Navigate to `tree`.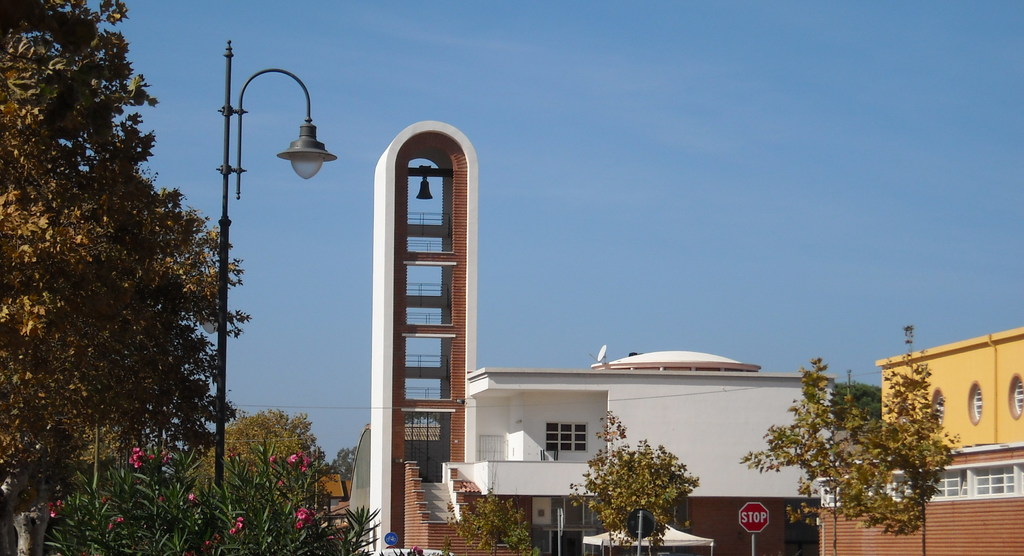
Navigation target: locate(439, 483, 534, 555).
